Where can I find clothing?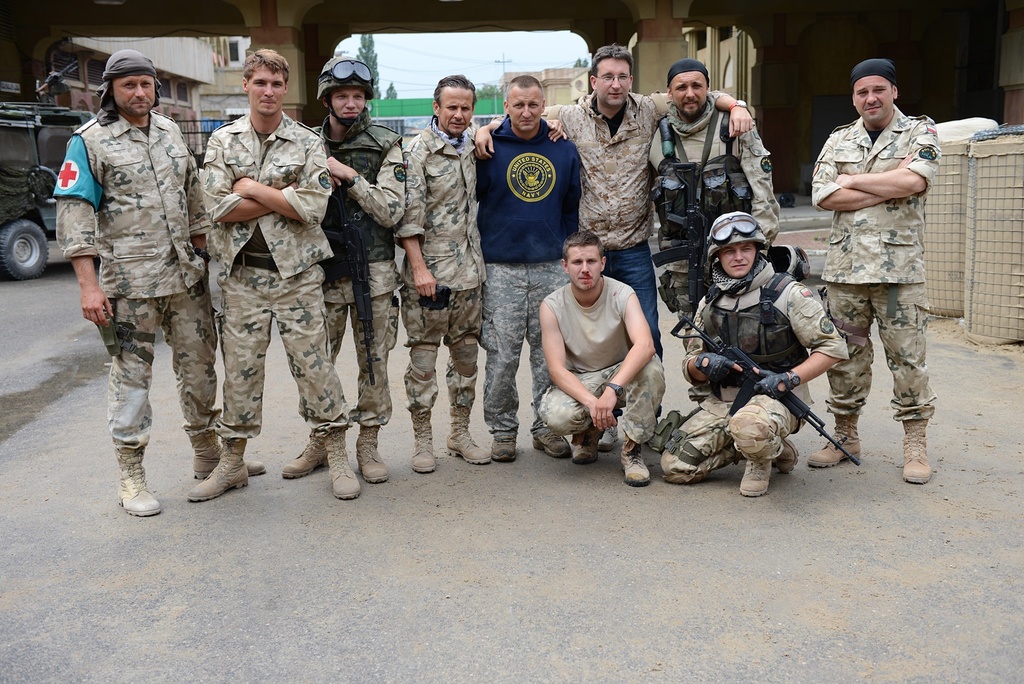
You can find it at BBox(660, 259, 852, 485).
